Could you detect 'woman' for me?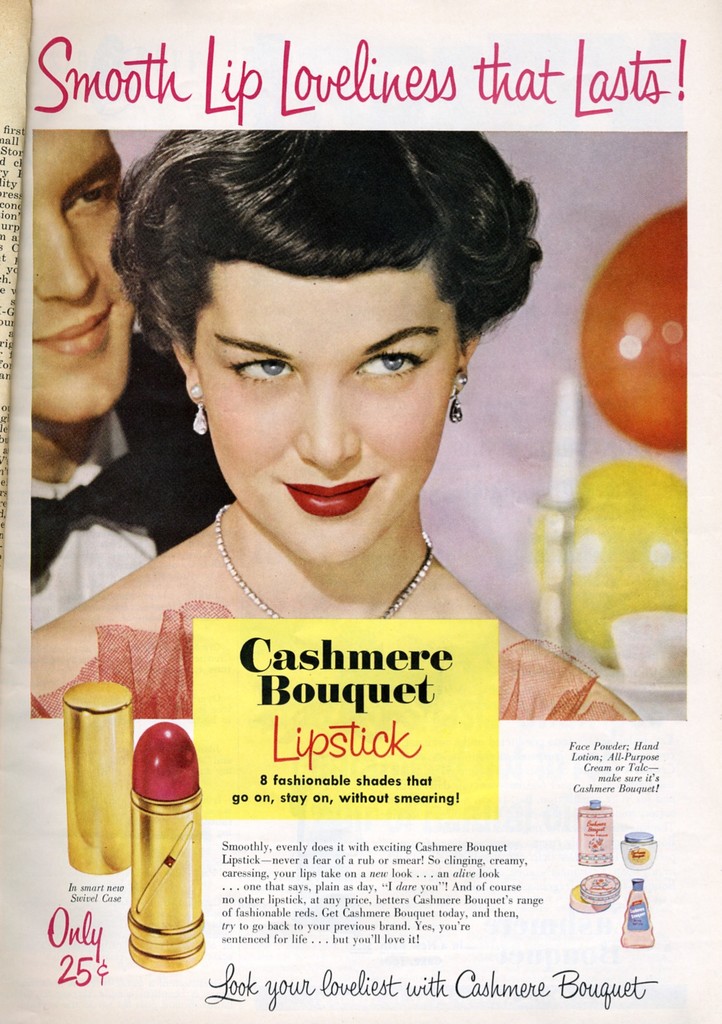
Detection result: x1=32, y1=129, x2=644, y2=722.
